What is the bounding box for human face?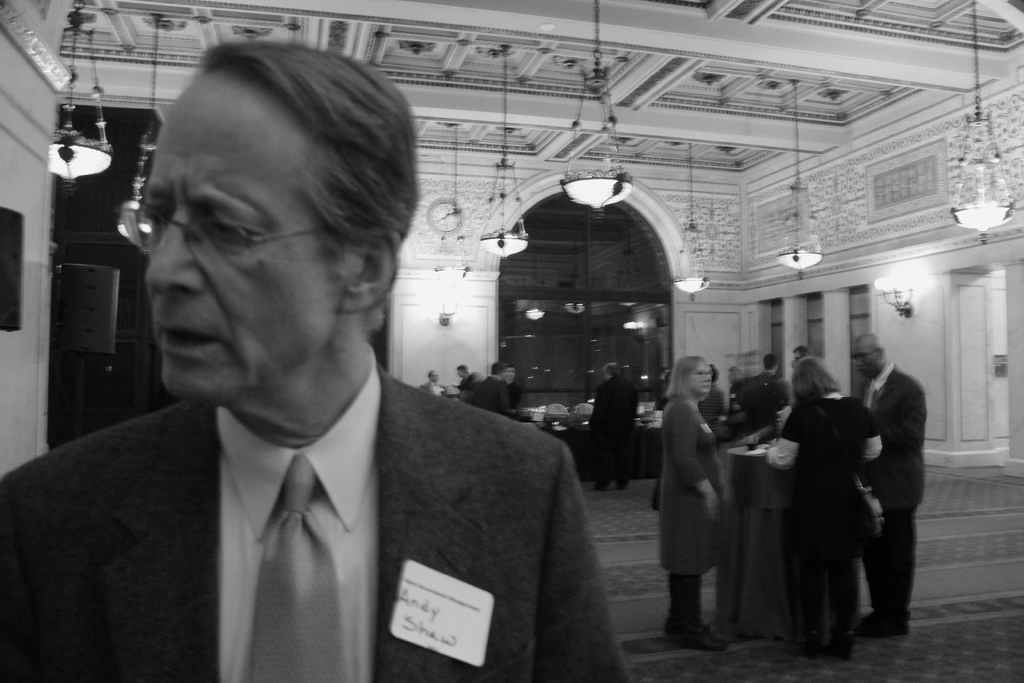
144/71/337/394.
